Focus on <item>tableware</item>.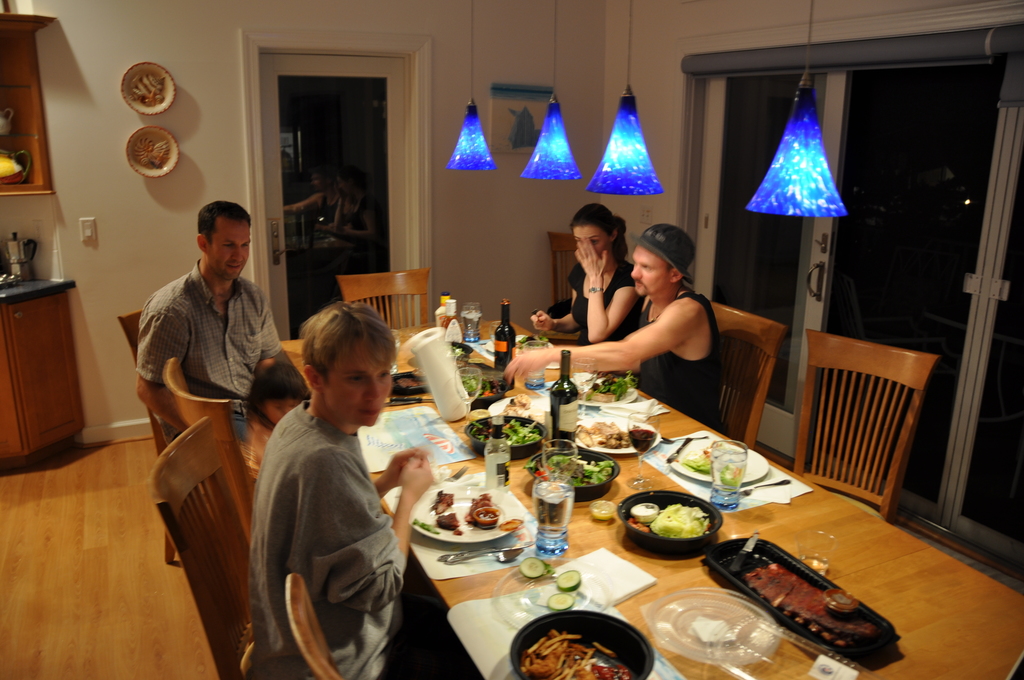
Focused at (x1=579, y1=386, x2=637, y2=406).
